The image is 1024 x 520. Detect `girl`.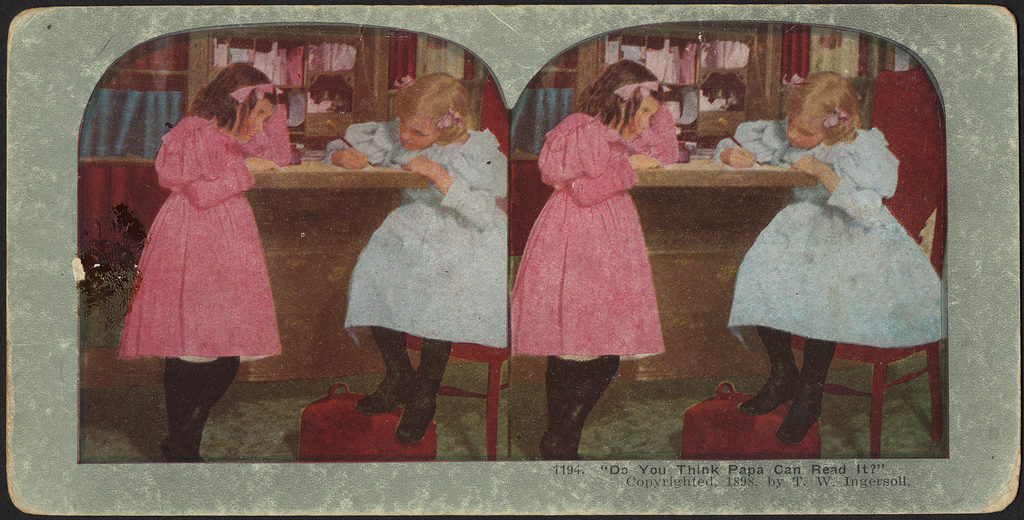
Detection: [510,57,678,459].
